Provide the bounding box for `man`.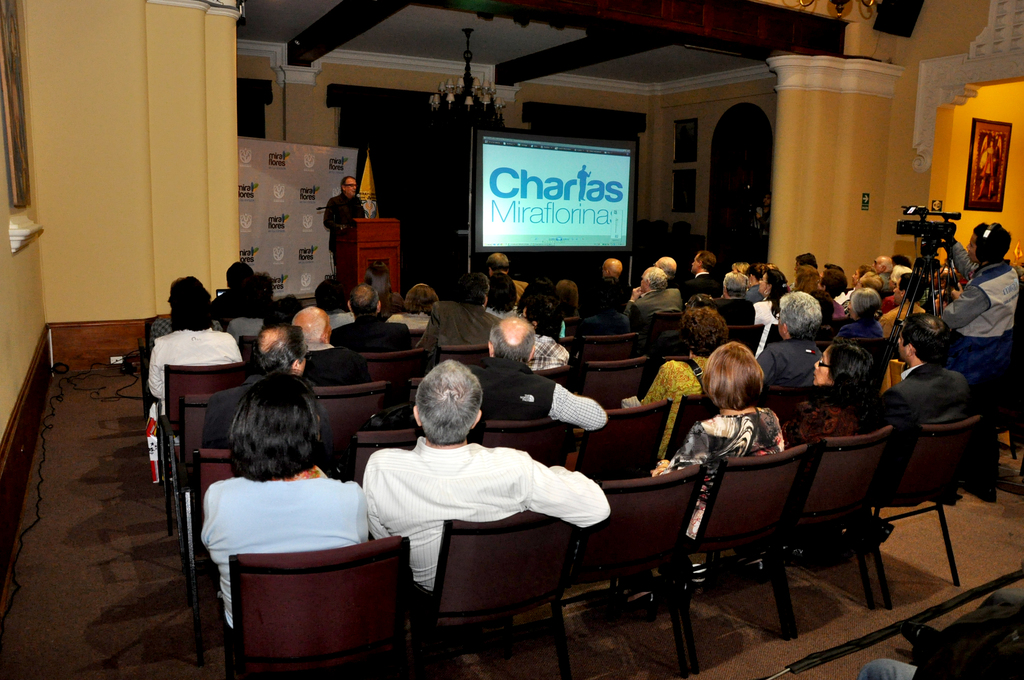
bbox=(701, 271, 754, 326).
